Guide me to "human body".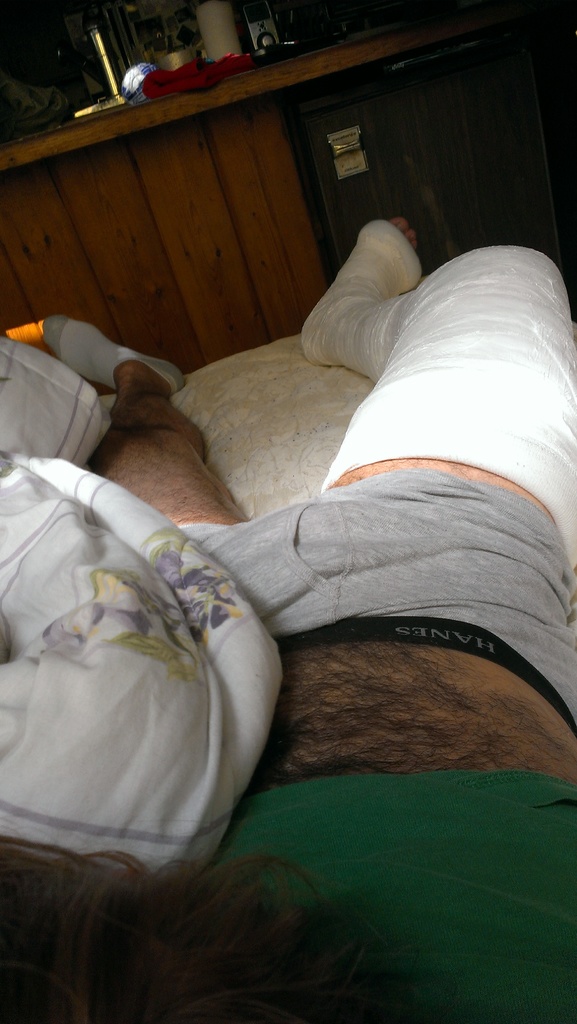
Guidance: box(20, 120, 576, 1004).
